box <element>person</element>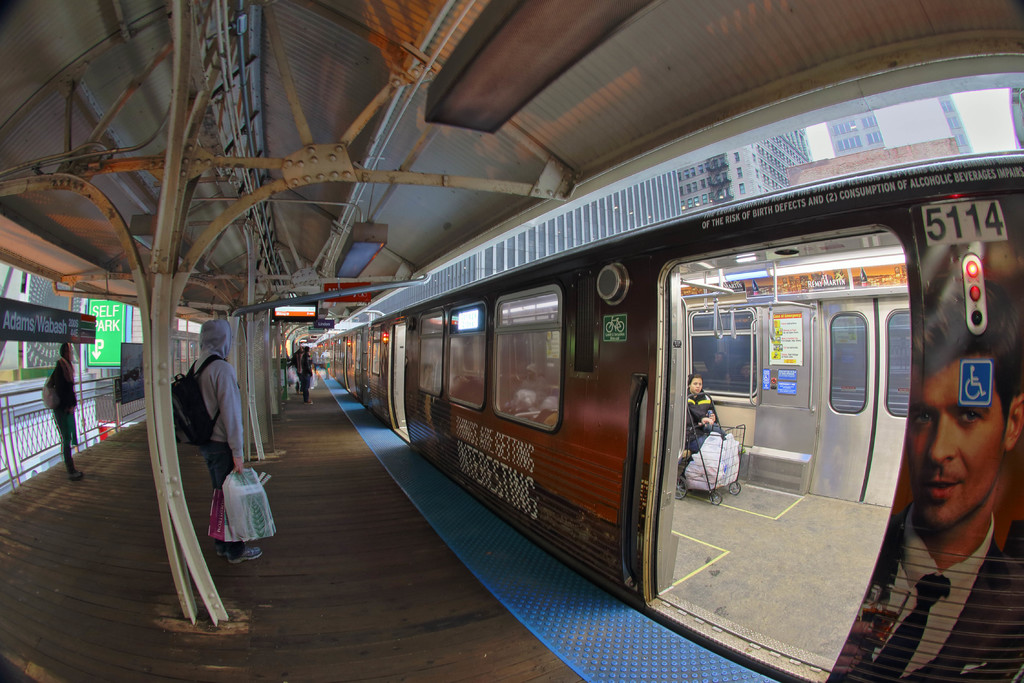
(x1=40, y1=341, x2=90, y2=484)
